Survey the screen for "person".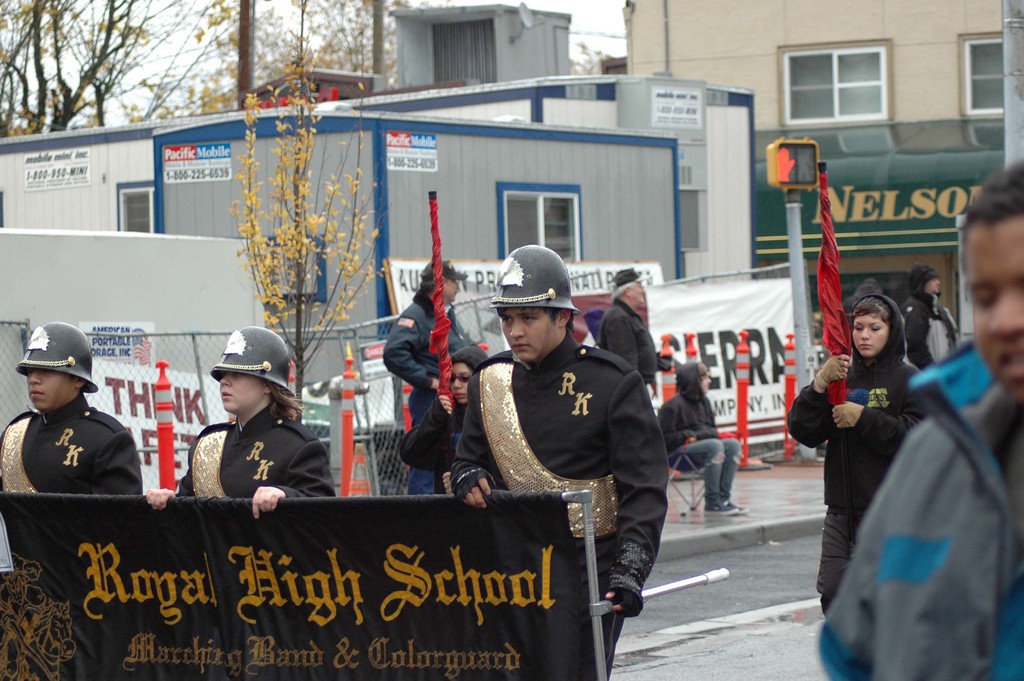
Survey found: (left=817, top=157, right=1023, bottom=680).
